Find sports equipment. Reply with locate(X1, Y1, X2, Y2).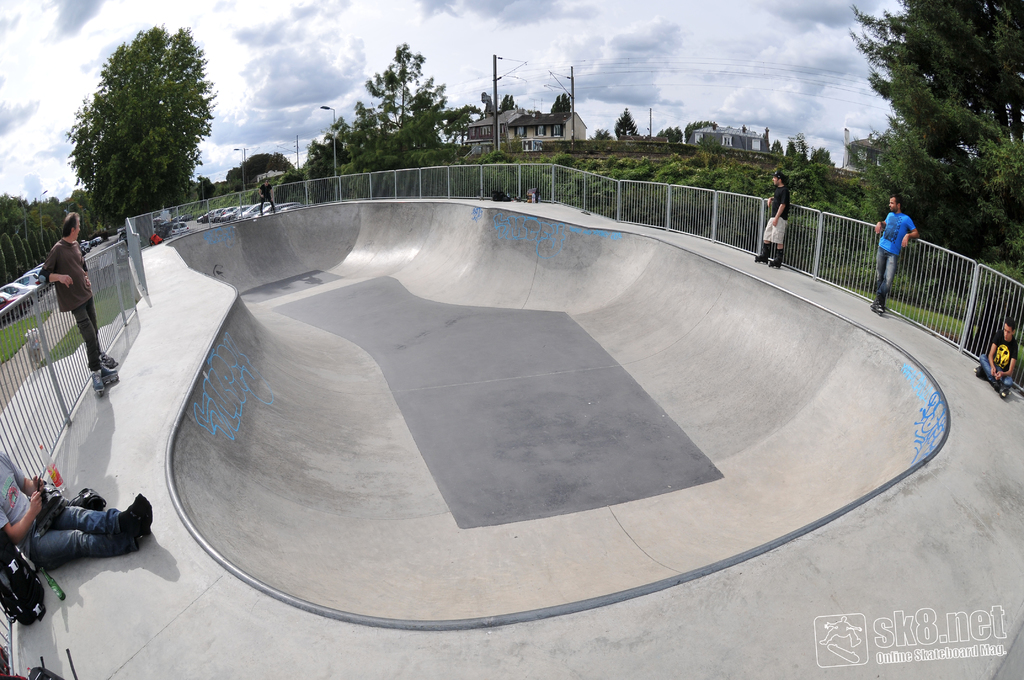
locate(750, 247, 769, 263).
